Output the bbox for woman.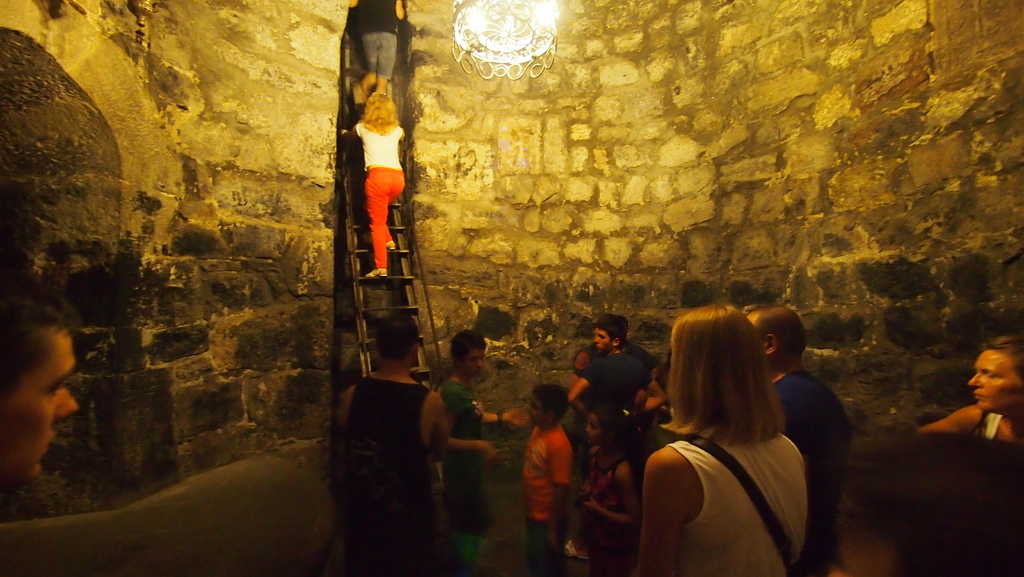
915,336,1023,451.
